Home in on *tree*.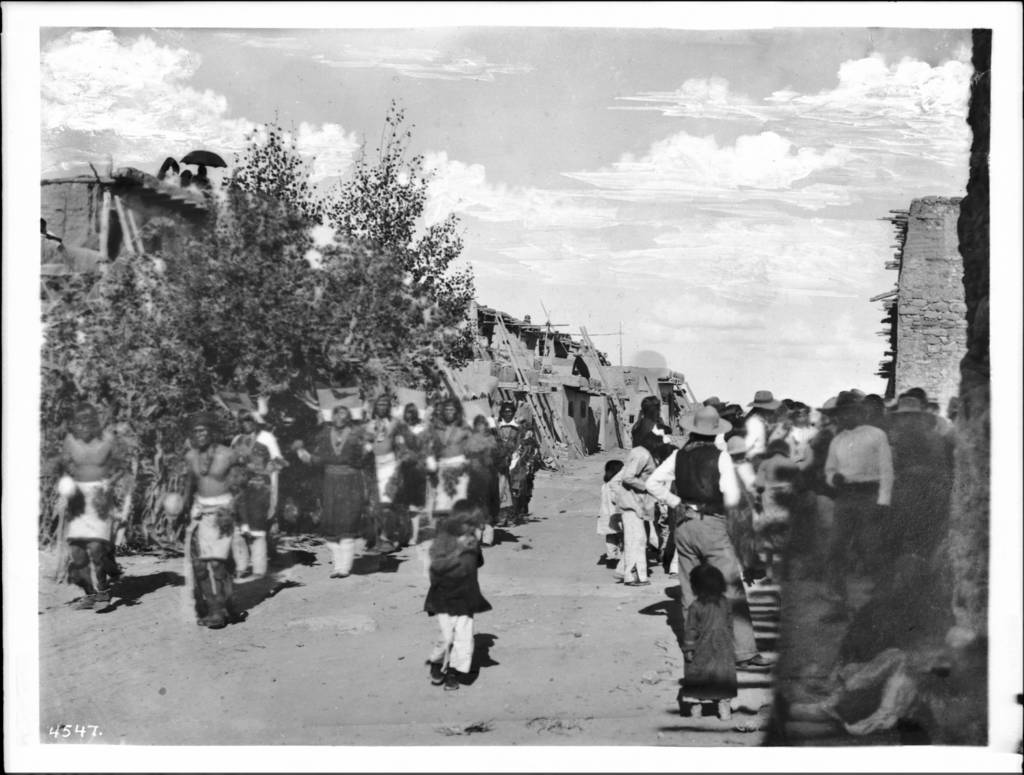
Homed in at x1=66, y1=125, x2=531, y2=509.
